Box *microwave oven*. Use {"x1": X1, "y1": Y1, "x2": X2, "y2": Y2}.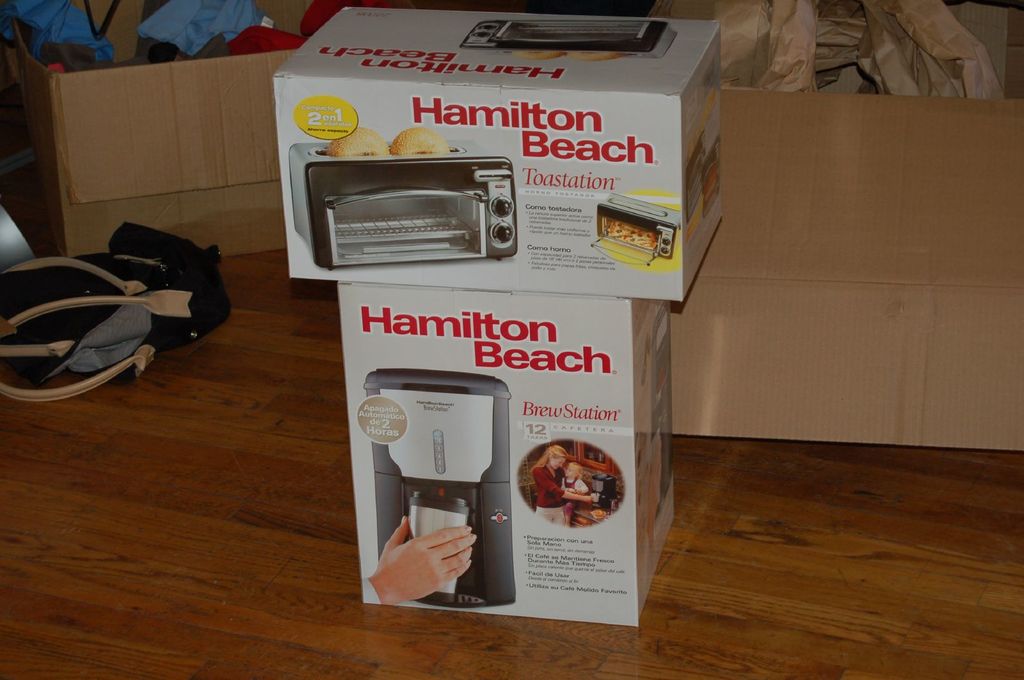
{"x1": 590, "y1": 186, "x2": 683, "y2": 274}.
